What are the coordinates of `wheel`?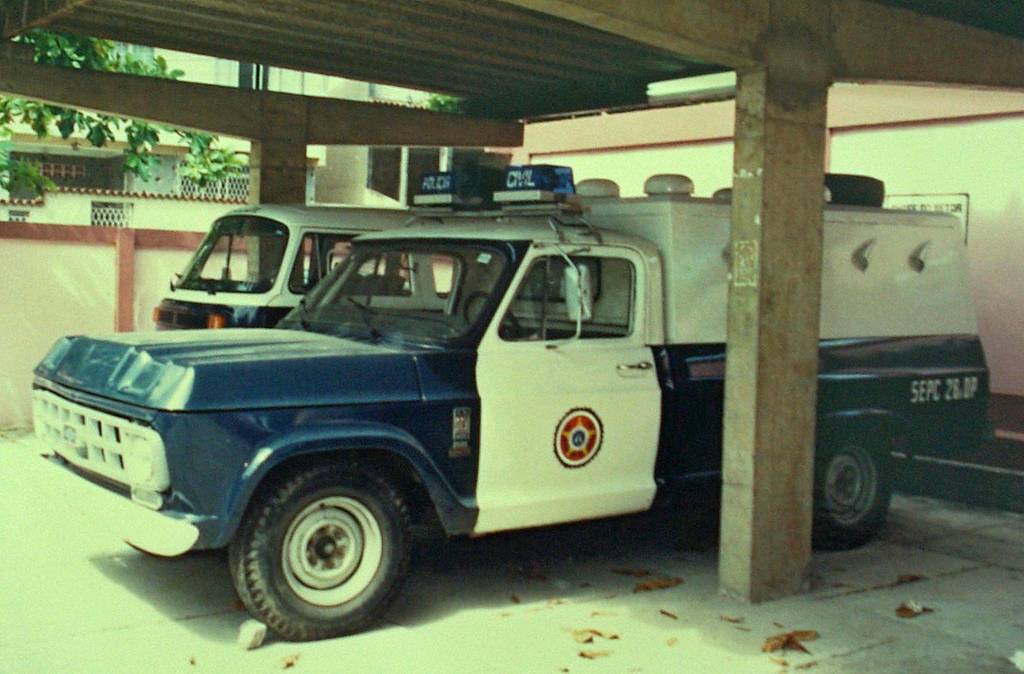
bbox=[817, 424, 898, 551].
